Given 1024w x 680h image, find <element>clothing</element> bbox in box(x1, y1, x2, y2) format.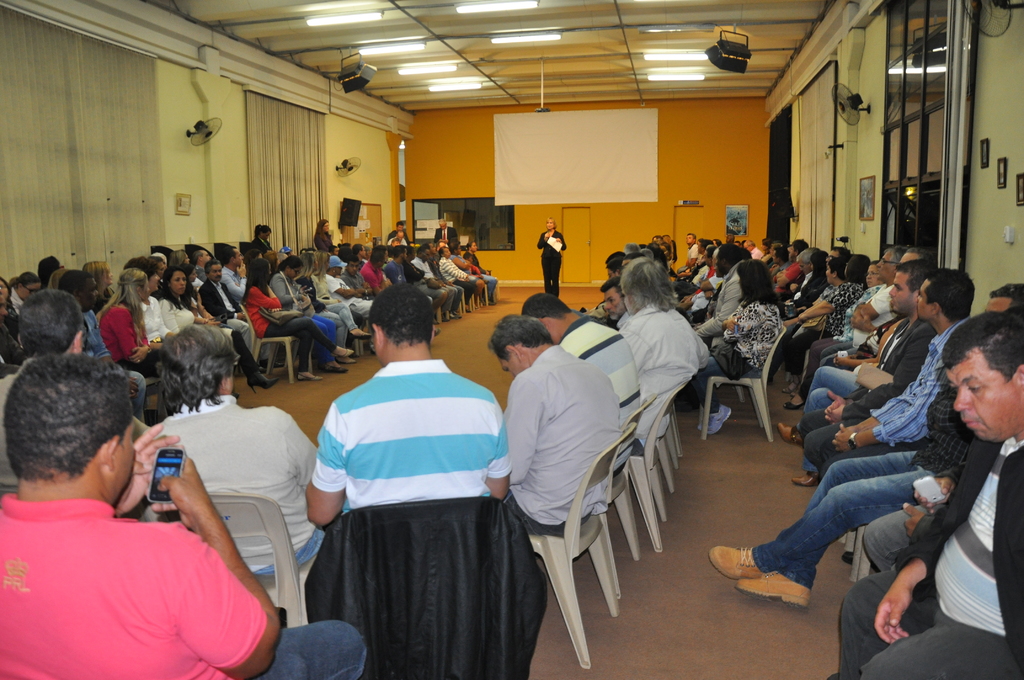
box(6, 489, 258, 679).
